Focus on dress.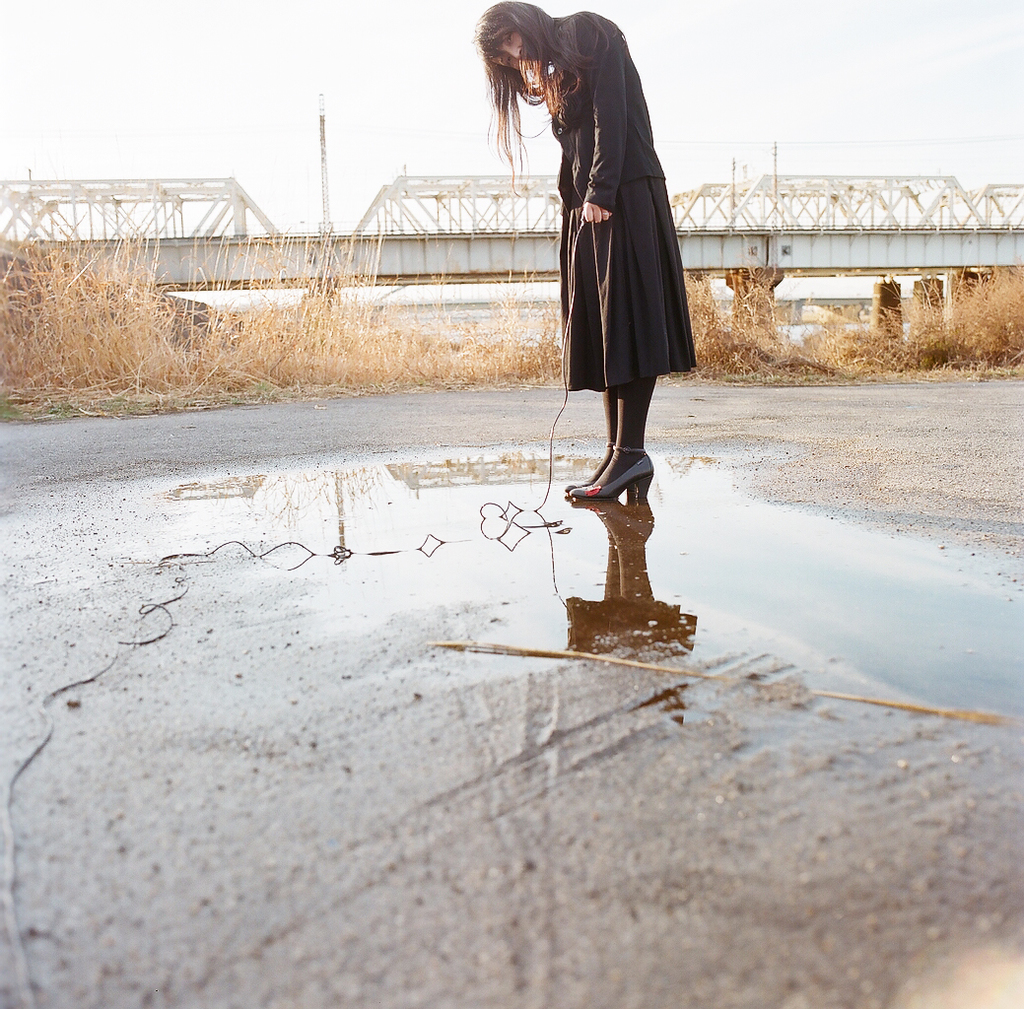
Focused at box=[554, 0, 715, 398].
